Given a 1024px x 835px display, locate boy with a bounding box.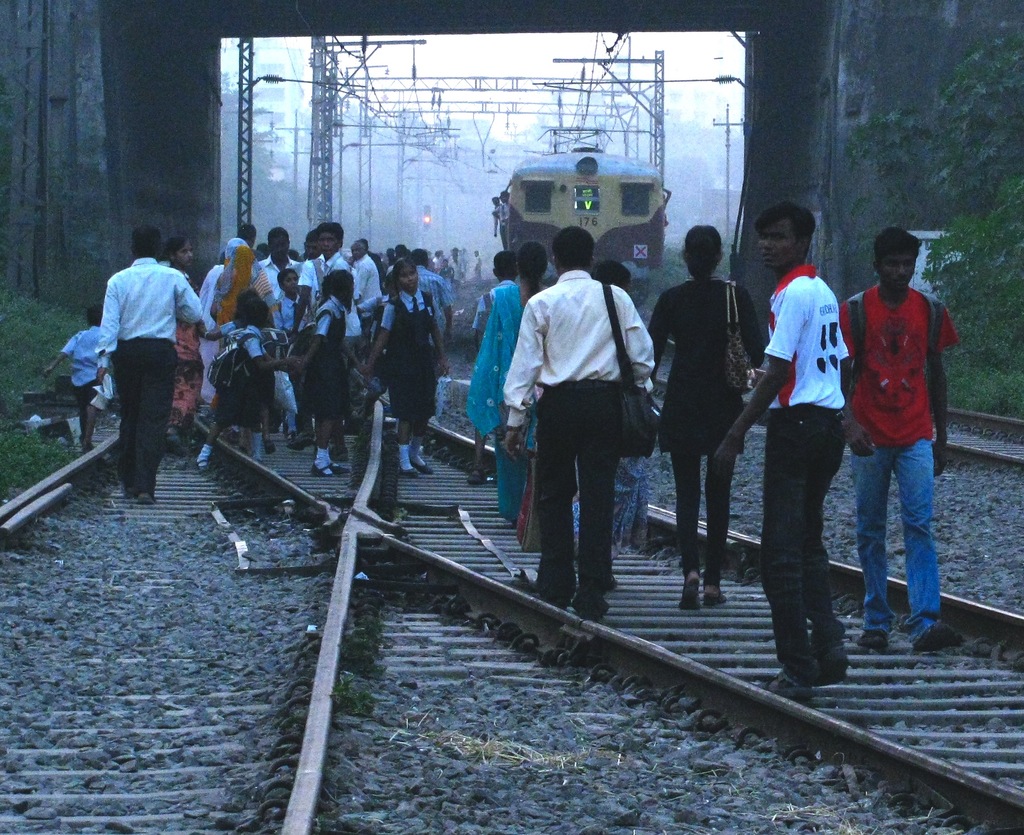
Located: crop(834, 217, 975, 661).
